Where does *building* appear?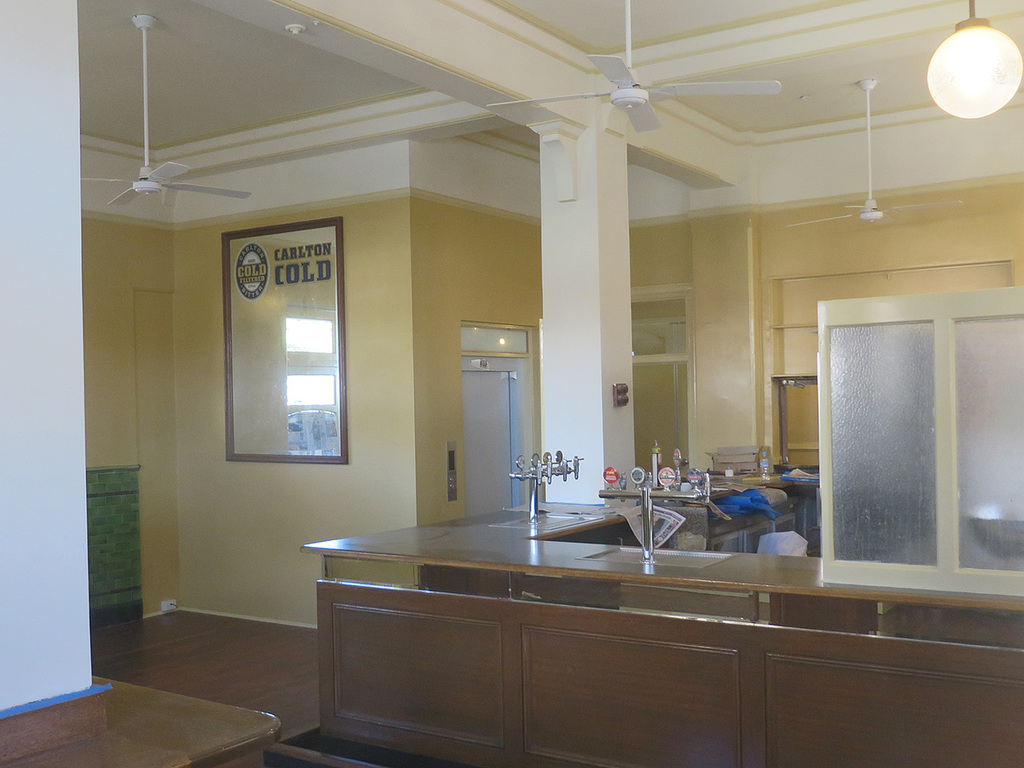
Appears at (0,1,1023,767).
